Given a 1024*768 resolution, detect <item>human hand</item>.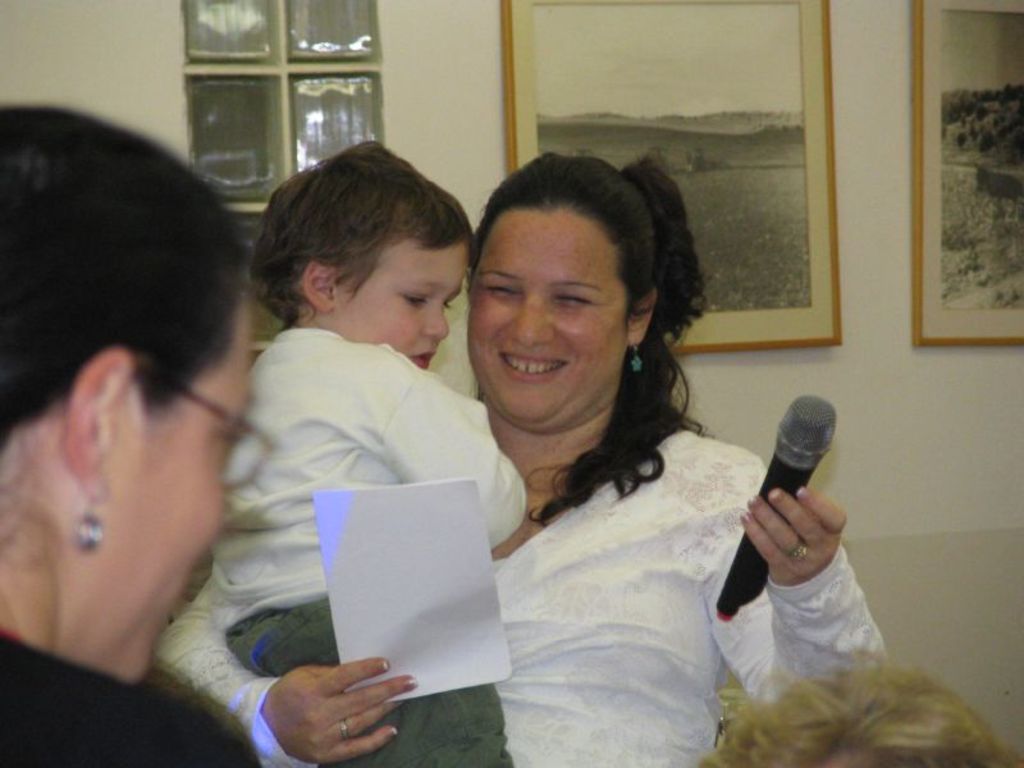
236/649/426/753.
